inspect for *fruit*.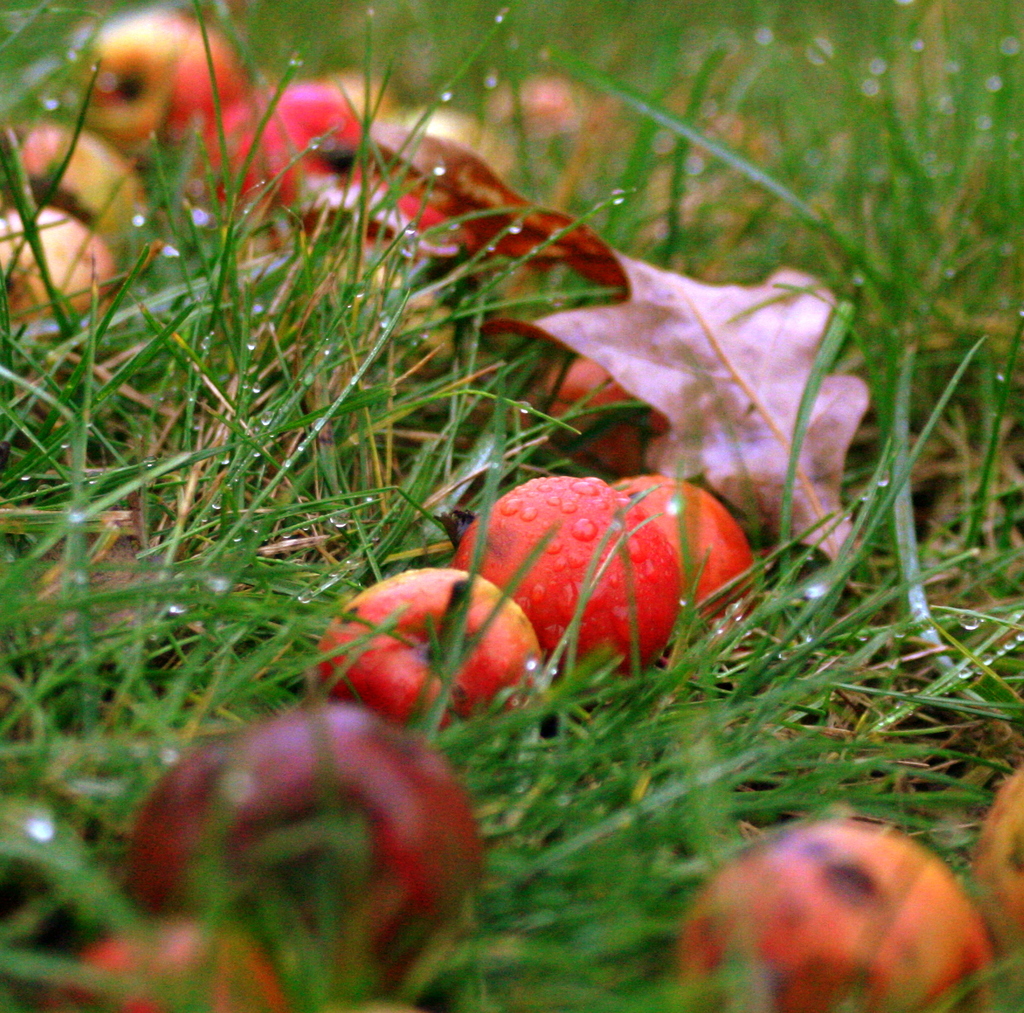
Inspection: rect(397, 464, 716, 656).
